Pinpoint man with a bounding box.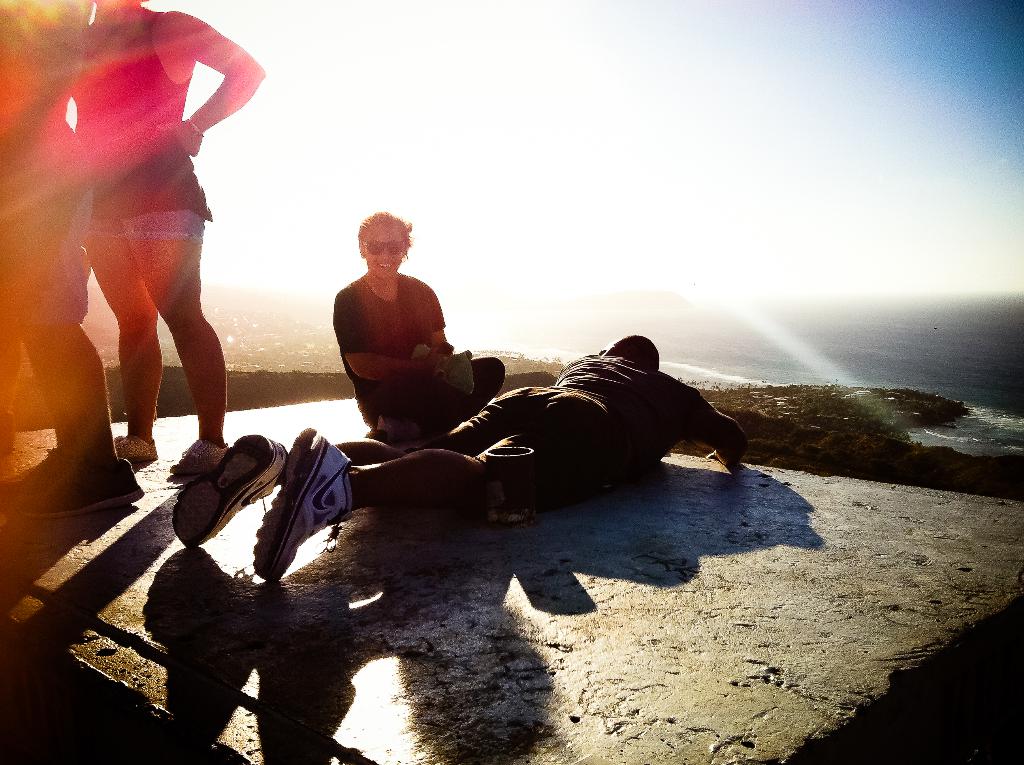
l=169, t=332, r=750, b=580.
